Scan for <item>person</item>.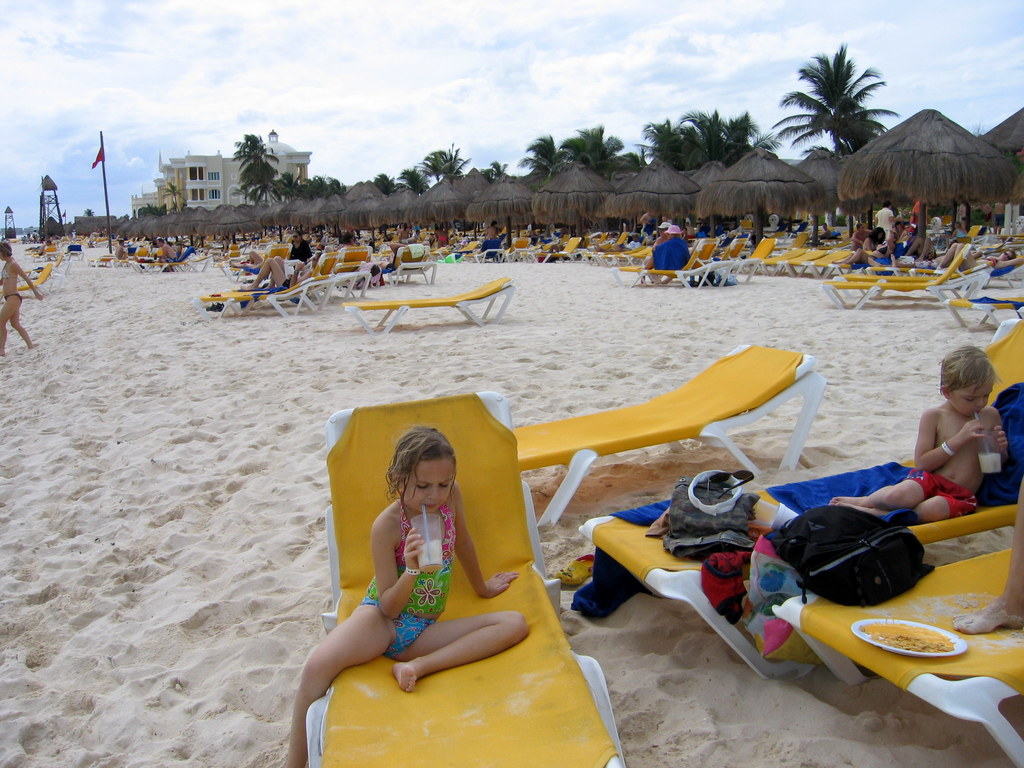
Scan result: rect(870, 196, 896, 237).
